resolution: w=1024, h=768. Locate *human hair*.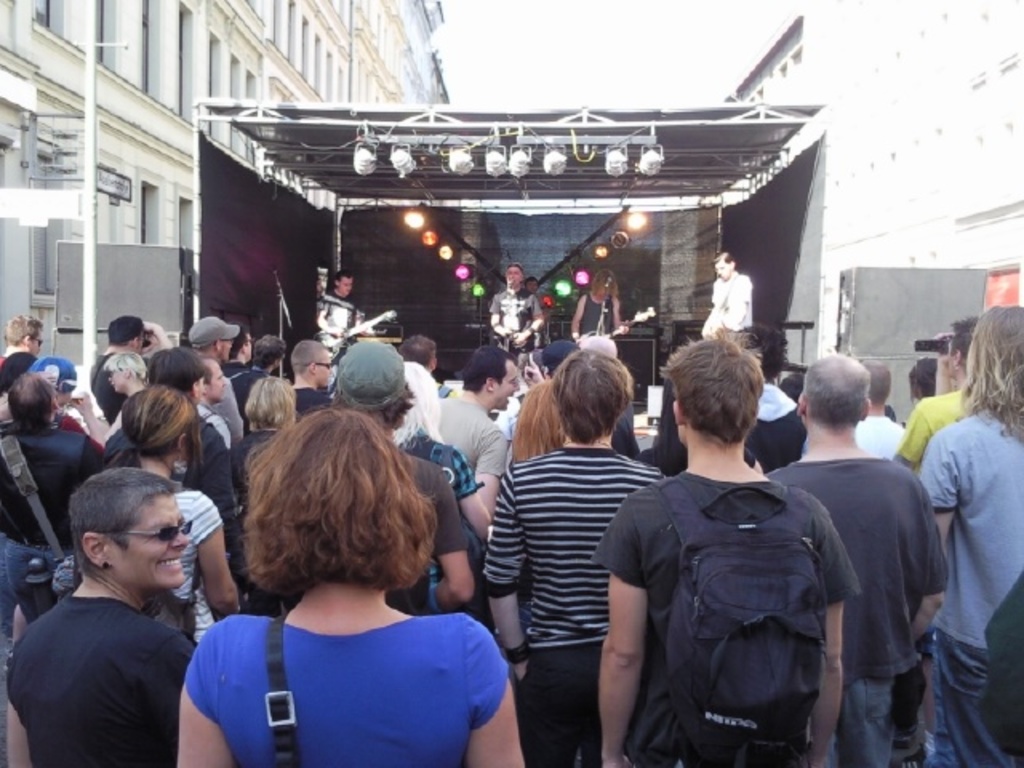
{"left": 70, "top": 467, "right": 187, "bottom": 571}.
